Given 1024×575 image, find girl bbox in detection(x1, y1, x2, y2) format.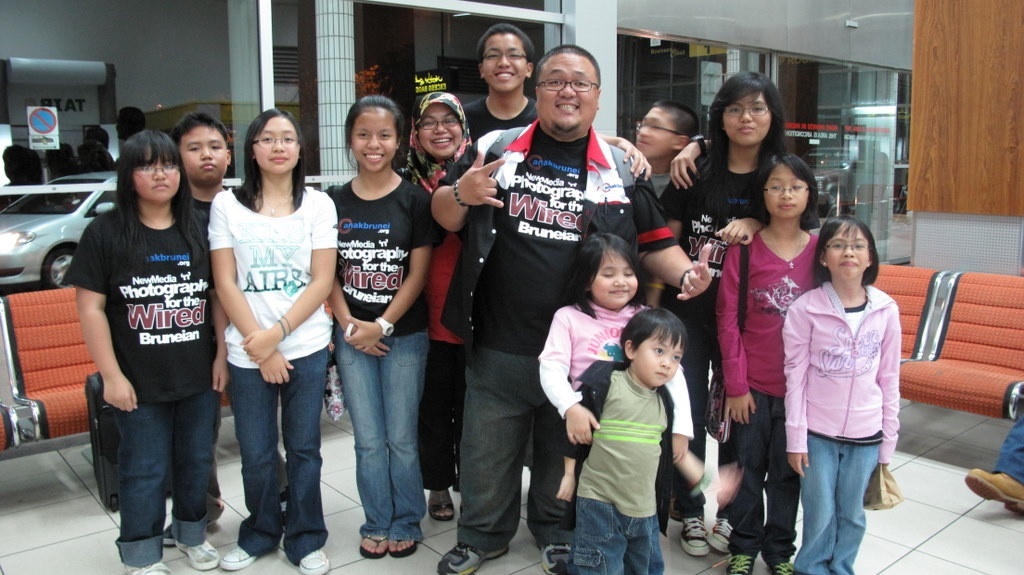
detection(61, 130, 229, 574).
